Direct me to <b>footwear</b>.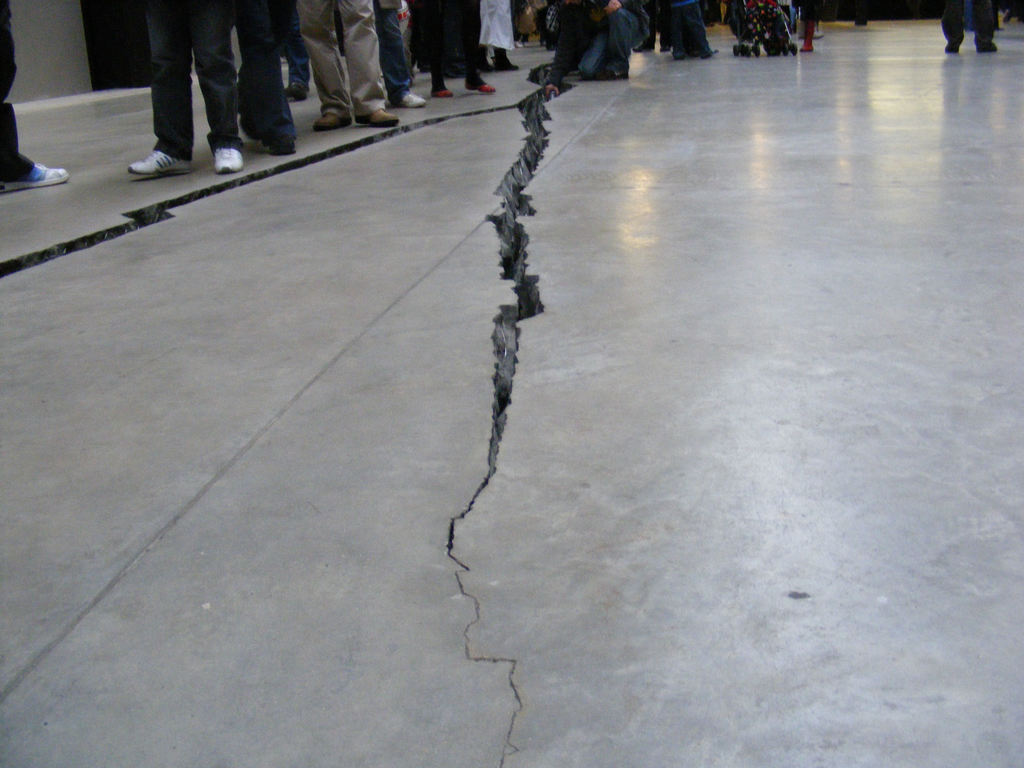
Direction: <box>2,164,67,196</box>.
